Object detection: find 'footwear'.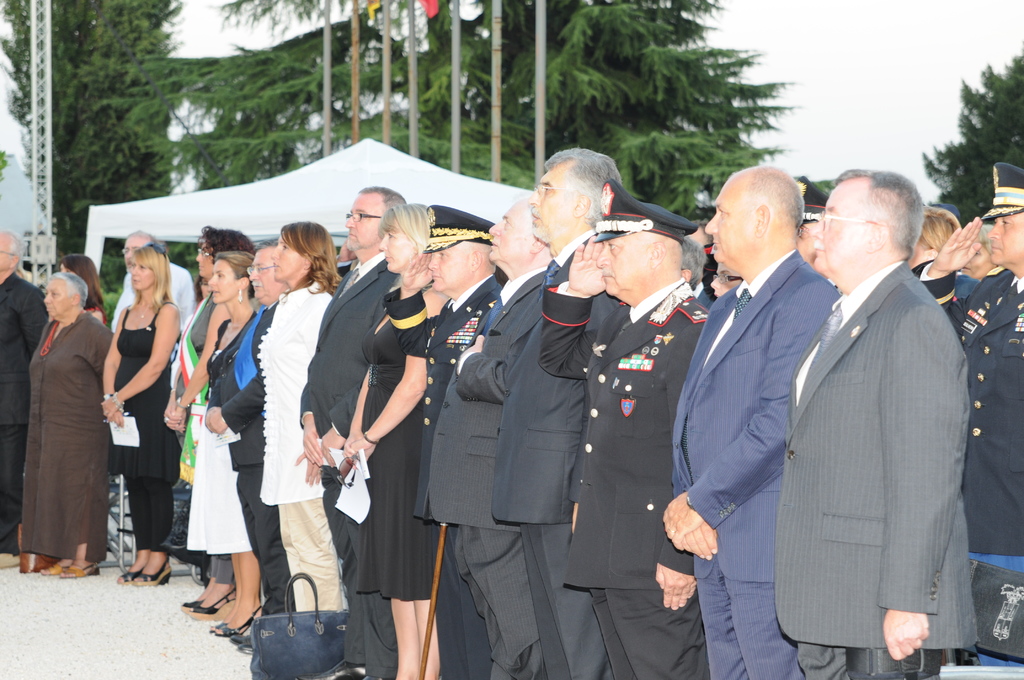
detection(233, 634, 255, 656).
